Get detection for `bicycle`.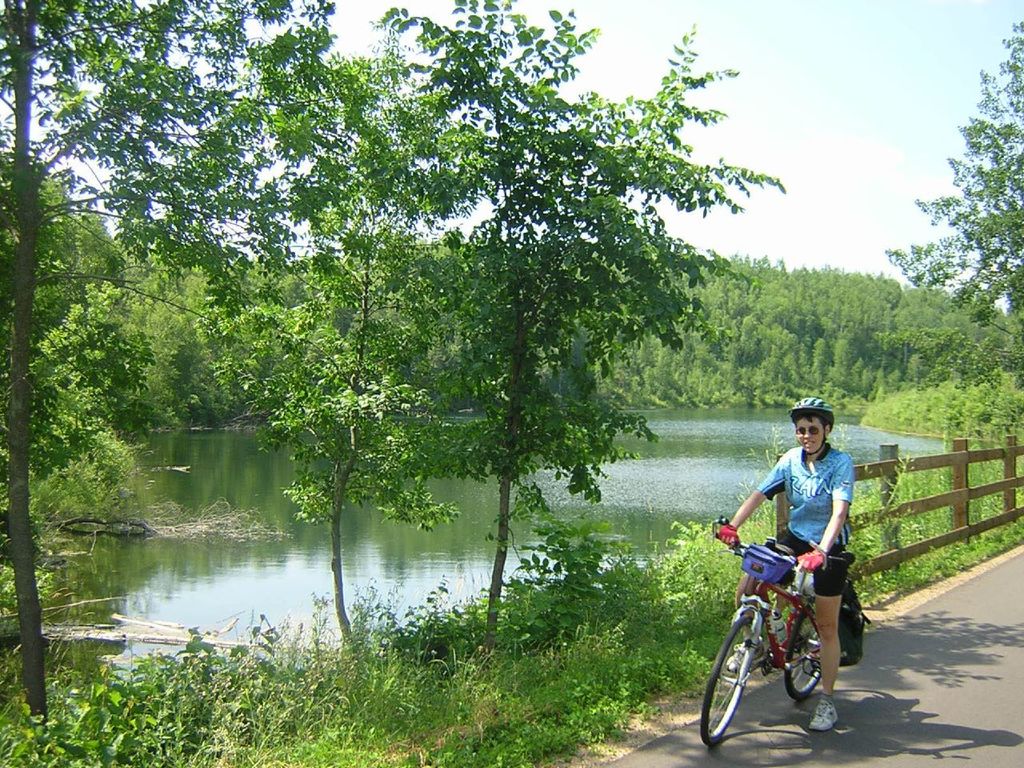
Detection: 715,534,857,746.
